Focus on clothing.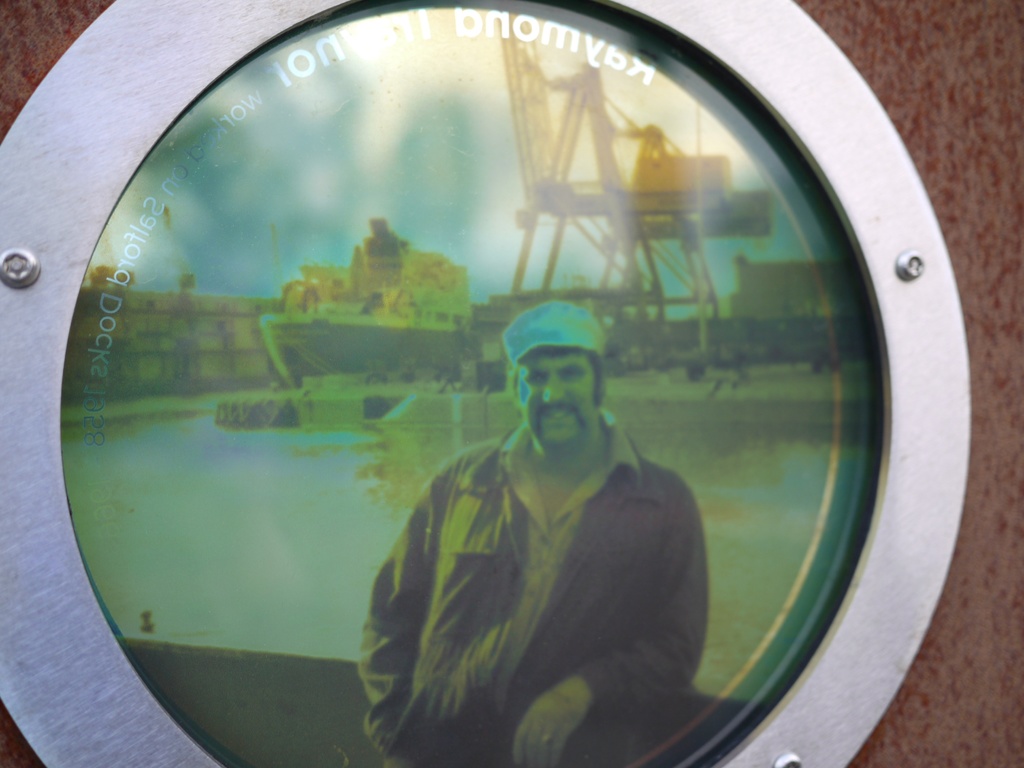
Focused at select_region(353, 404, 707, 767).
